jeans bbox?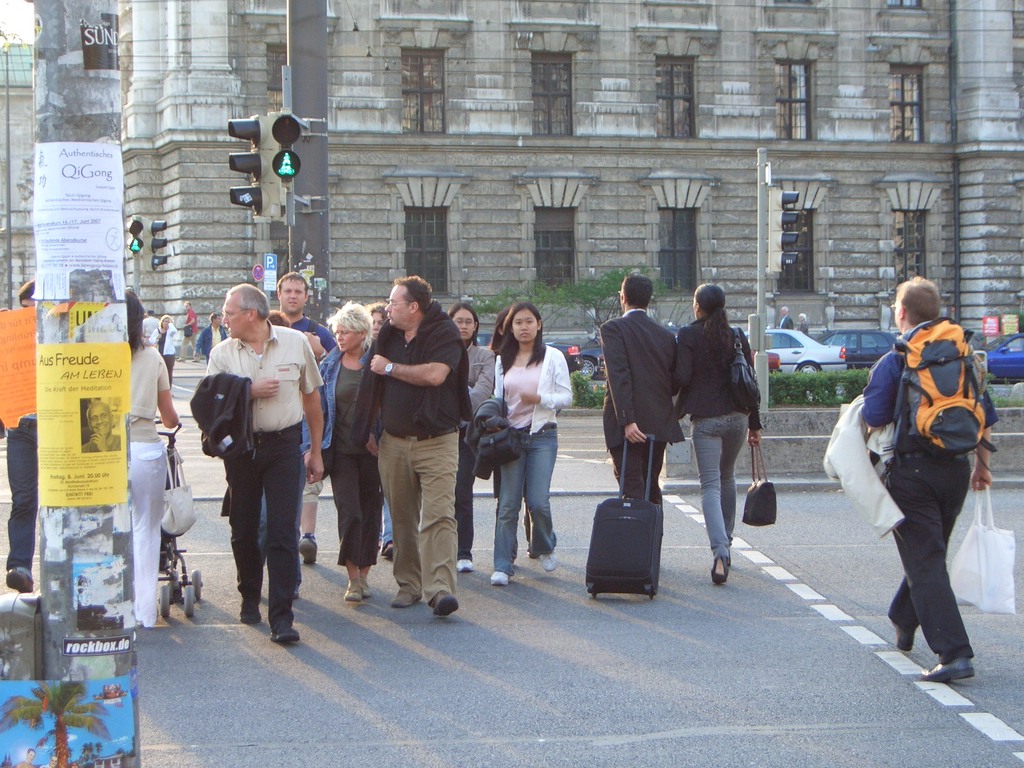
494,425,561,570
